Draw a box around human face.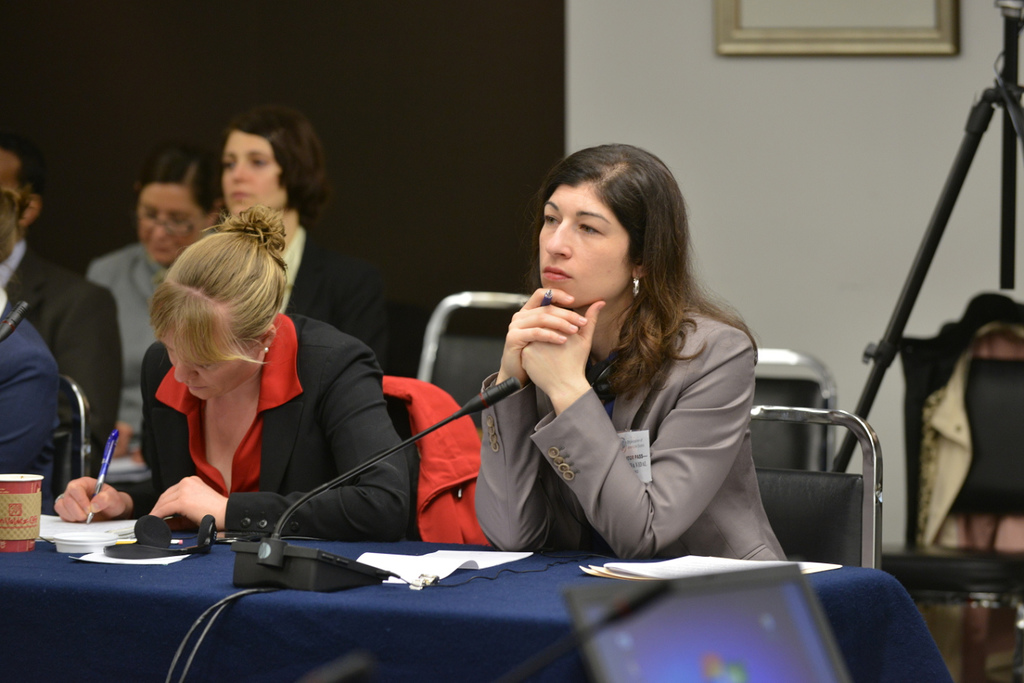
select_region(166, 336, 250, 403).
